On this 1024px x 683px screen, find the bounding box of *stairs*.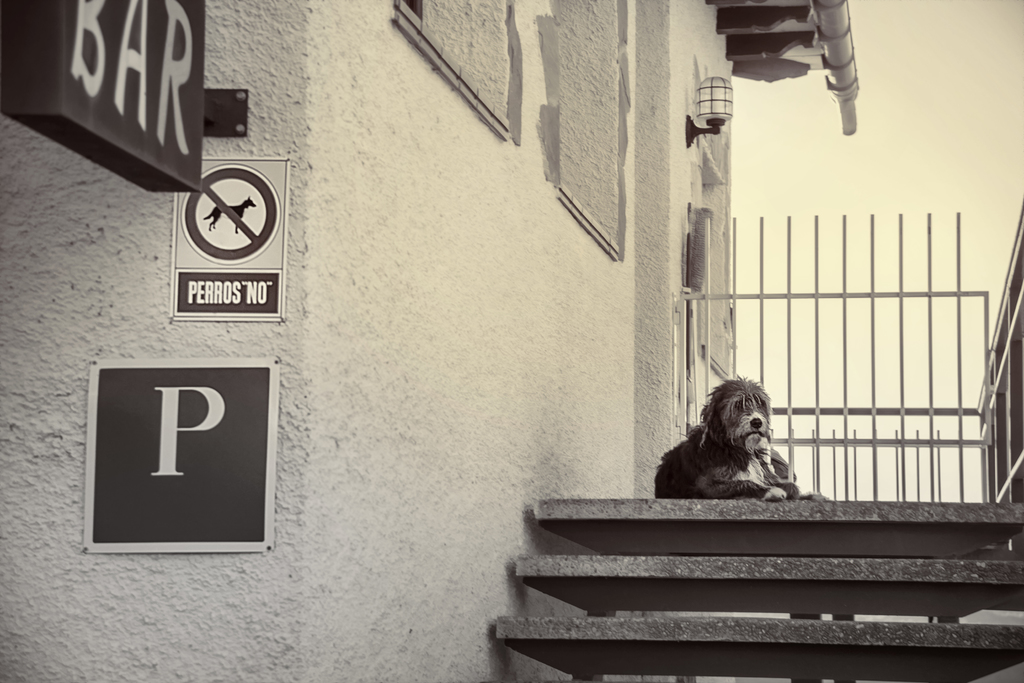
Bounding box: x1=492, y1=494, x2=1023, y2=682.
